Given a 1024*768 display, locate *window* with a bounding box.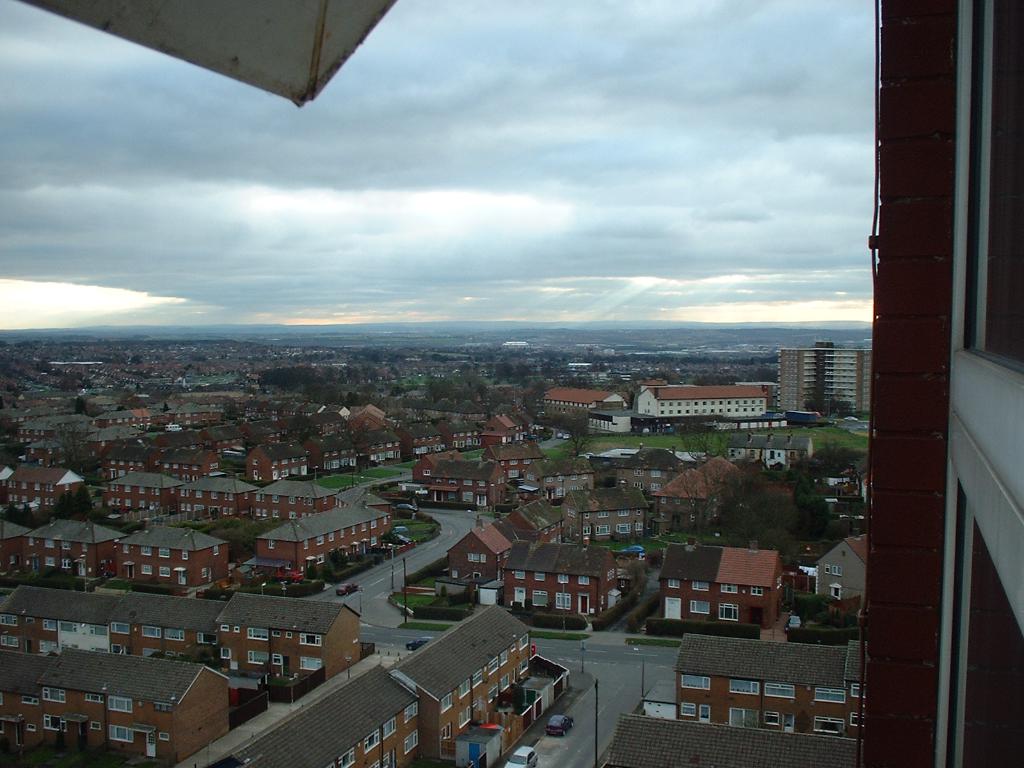
Located: box=[849, 714, 867, 729].
